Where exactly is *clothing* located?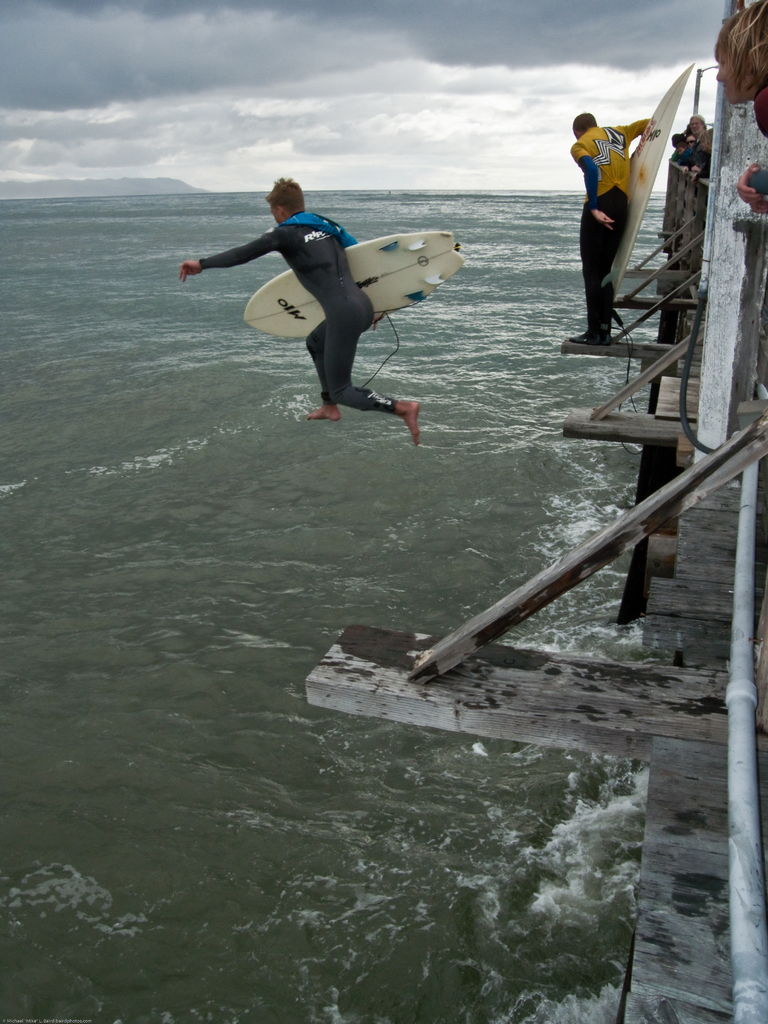
Its bounding box is [left=571, top=121, right=644, bottom=344].
